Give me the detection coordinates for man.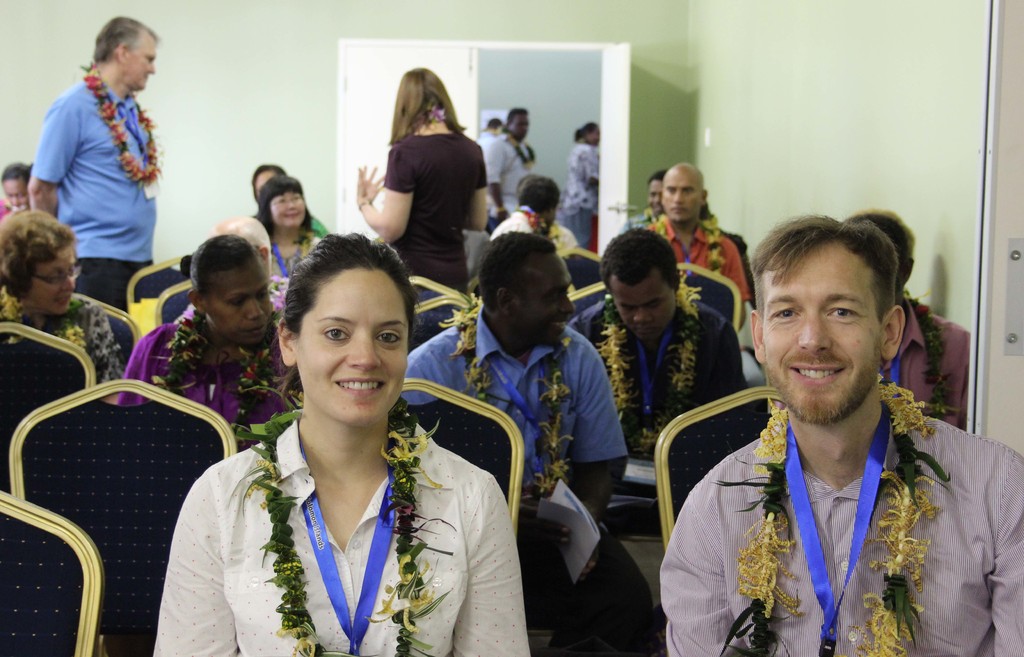
[486, 105, 534, 234].
